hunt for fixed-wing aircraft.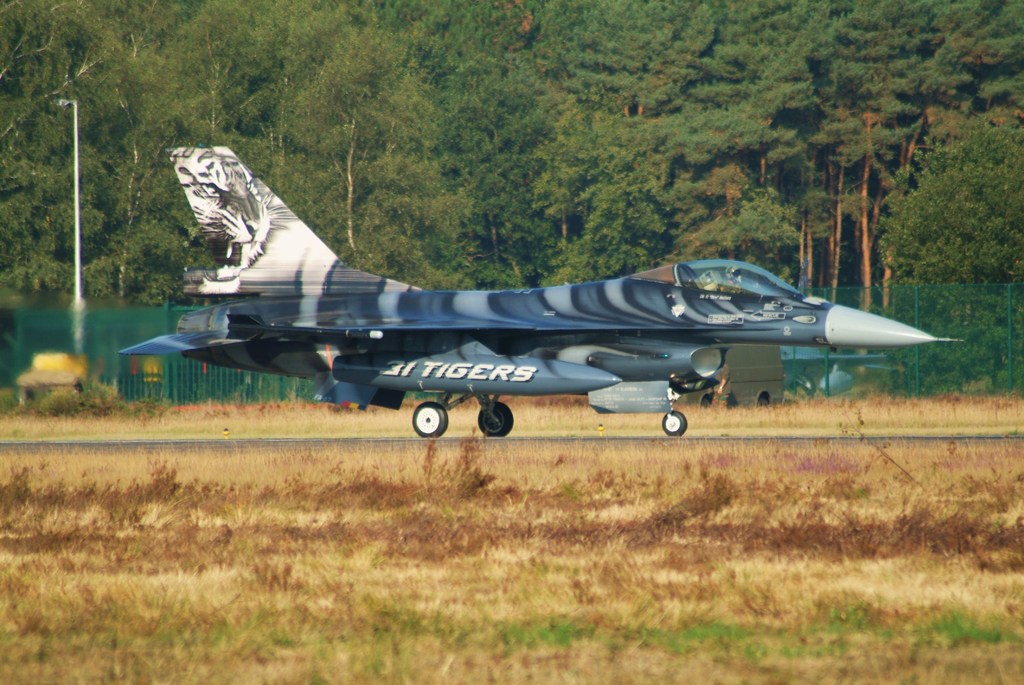
Hunted down at bbox=(119, 149, 960, 437).
